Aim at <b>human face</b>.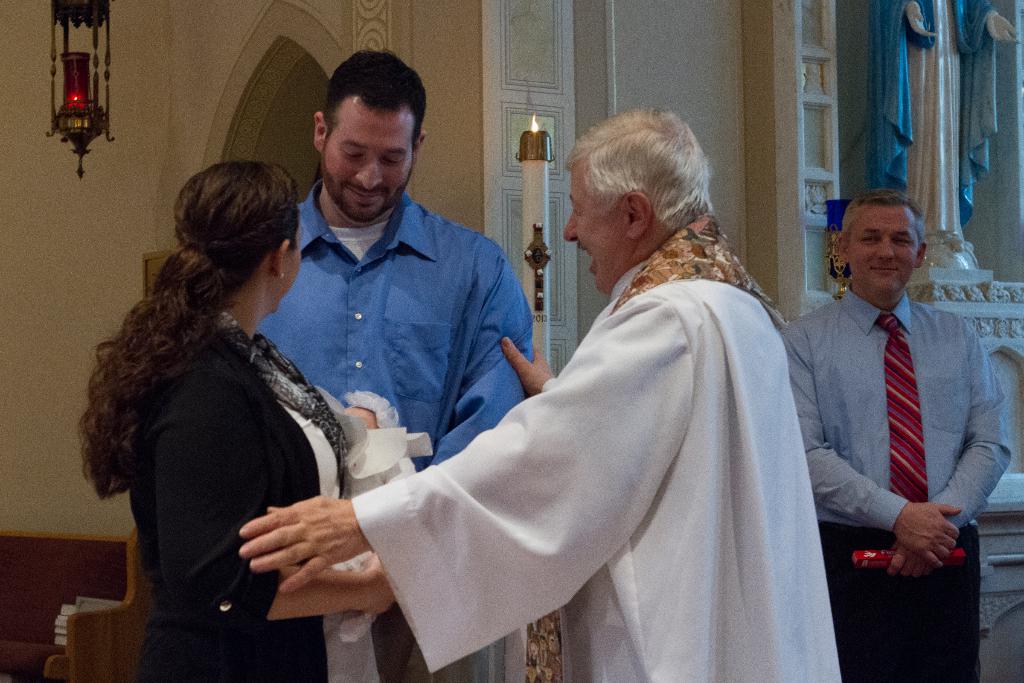
Aimed at rect(274, 208, 307, 309).
